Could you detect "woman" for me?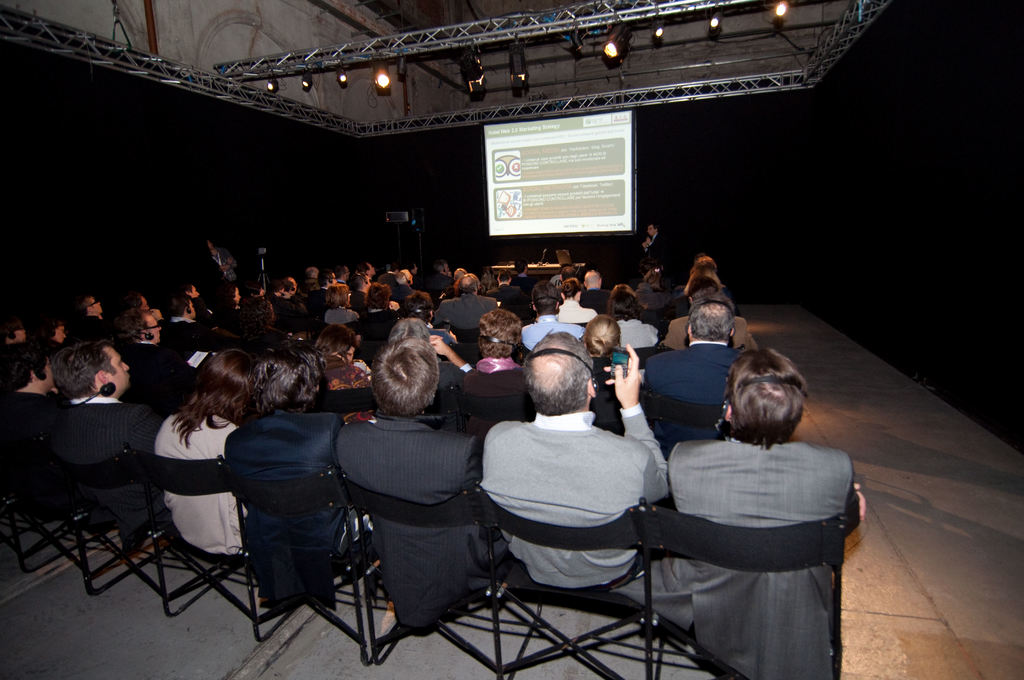
Detection result: [163, 352, 270, 549].
